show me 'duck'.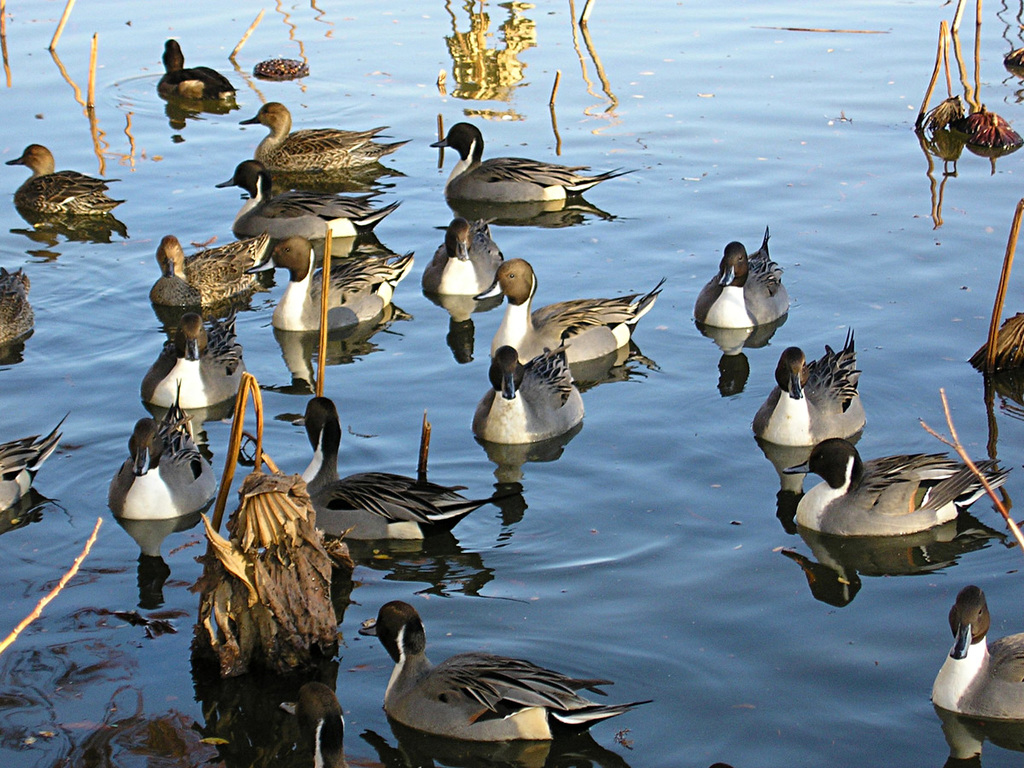
'duck' is here: x1=480 y1=264 x2=665 y2=387.
